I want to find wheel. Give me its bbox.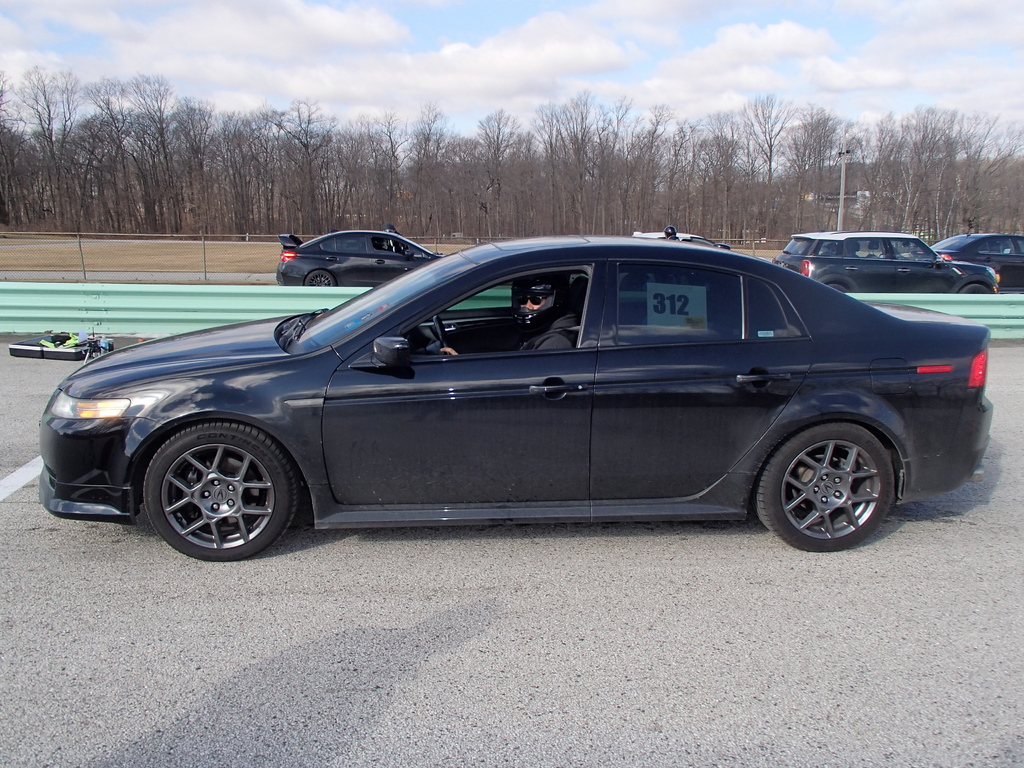
(751,419,897,559).
